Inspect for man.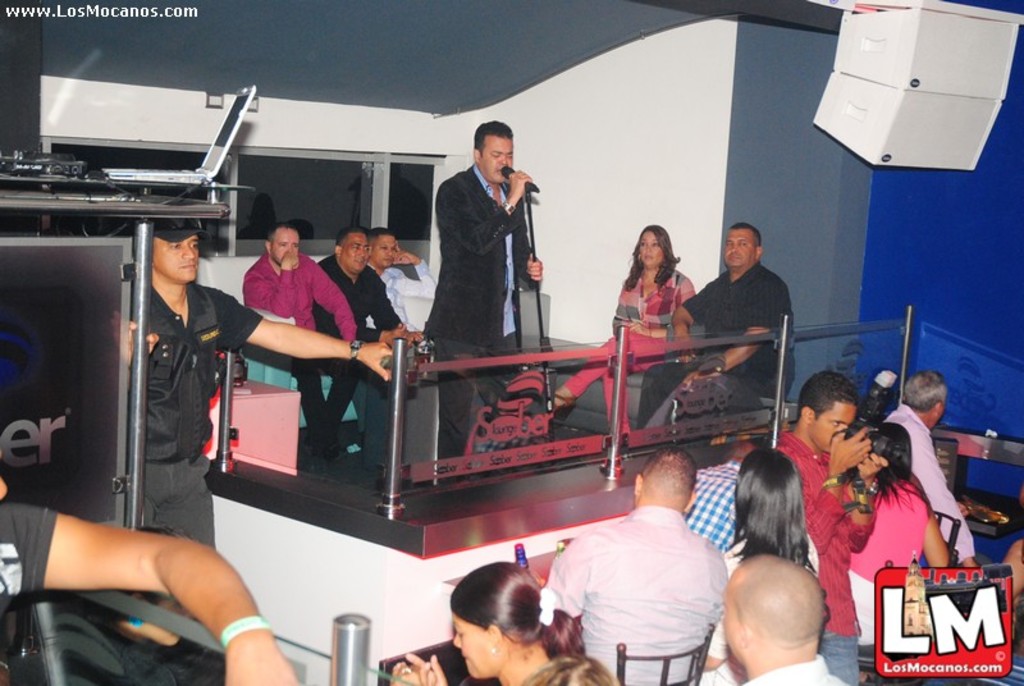
Inspection: 772 369 892 685.
